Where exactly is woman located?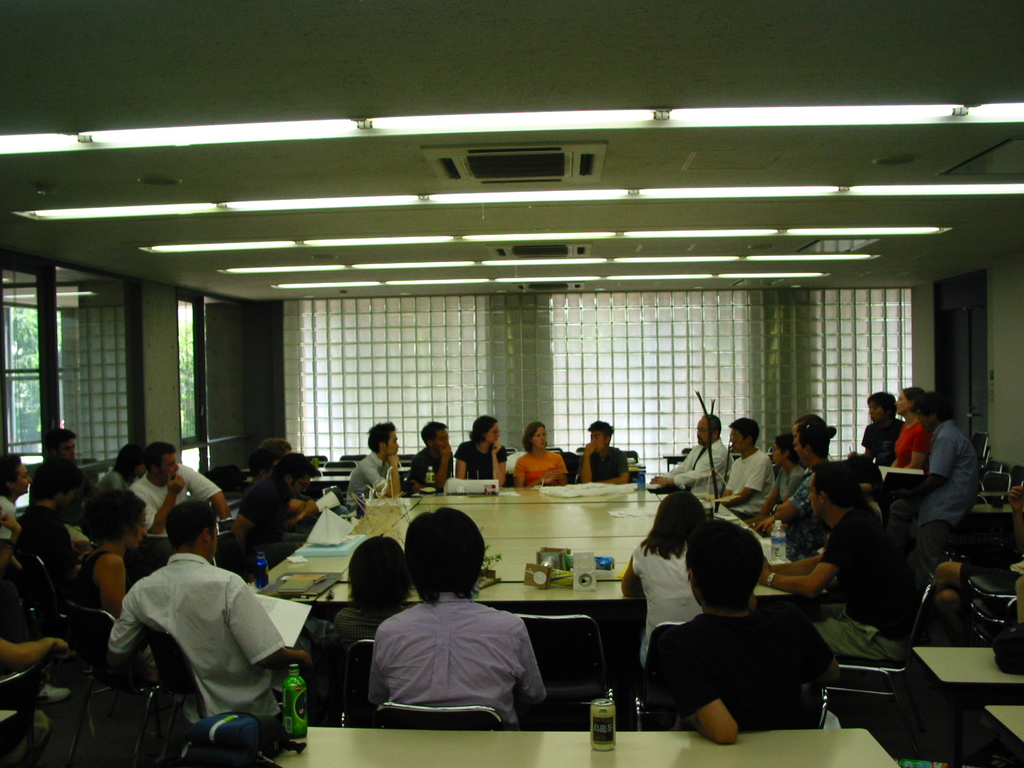
Its bounding box is 758 422 838 549.
